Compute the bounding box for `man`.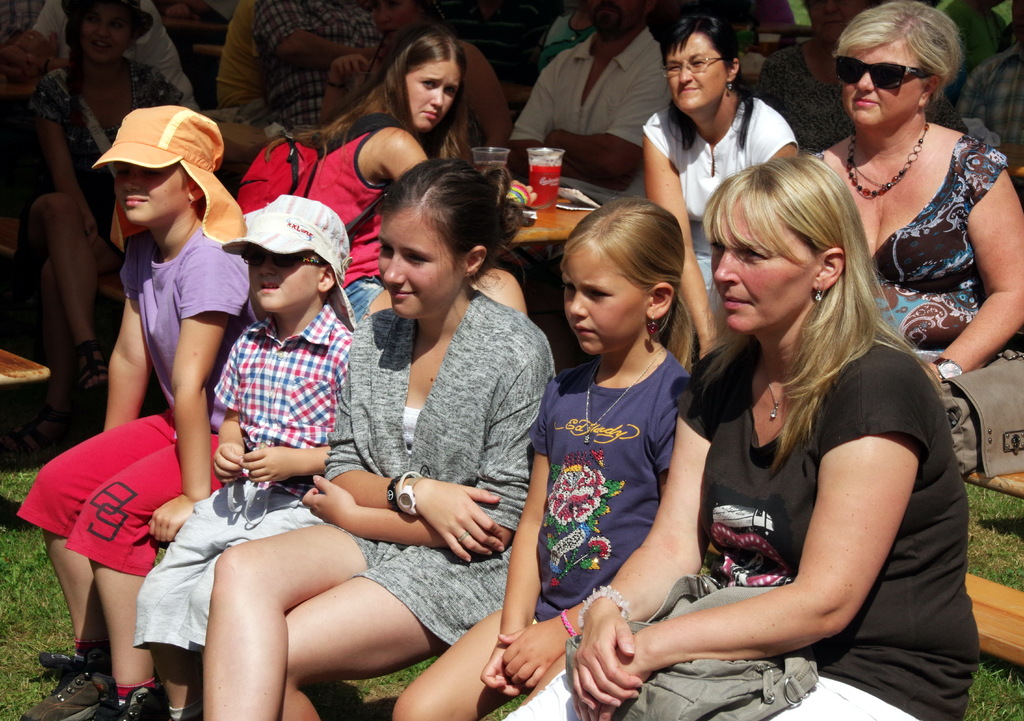
(left=215, top=0, right=261, bottom=109).
